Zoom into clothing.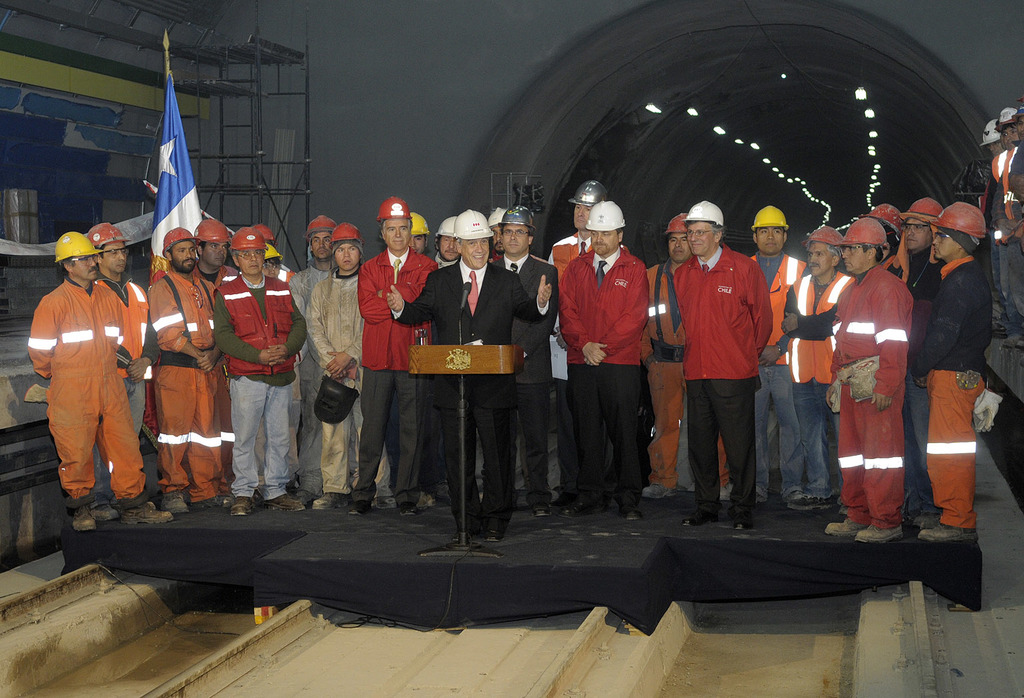
Zoom target: <box>396,259,549,535</box>.
